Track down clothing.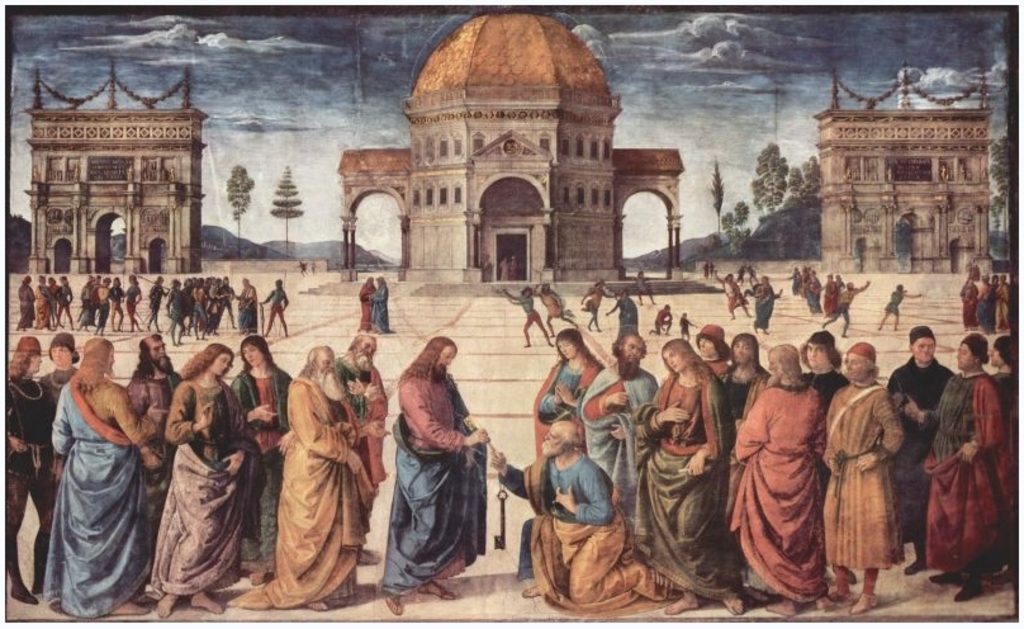
Tracked to 532, 350, 608, 458.
